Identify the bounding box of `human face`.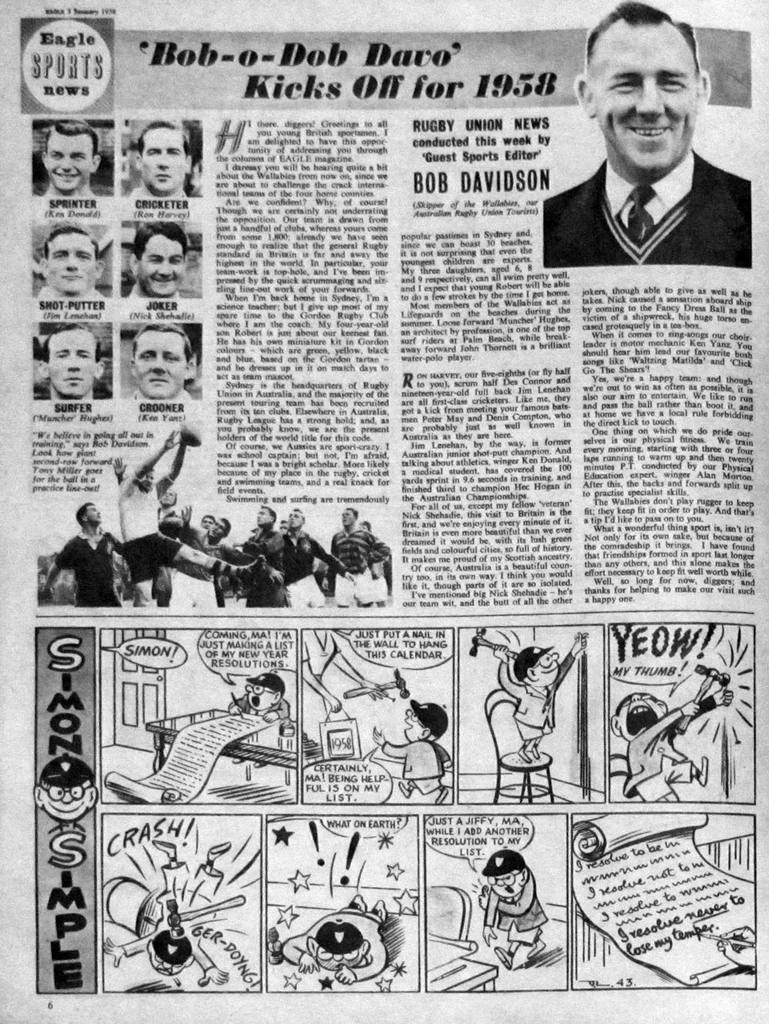
rect(402, 707, 422, 744).
